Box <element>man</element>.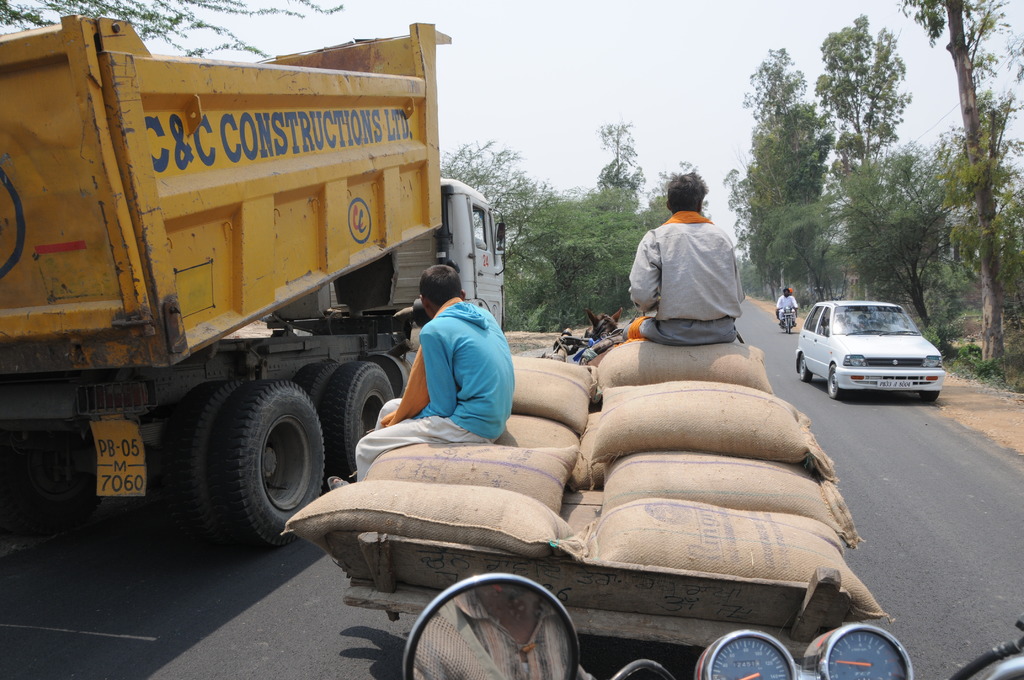
[x1=620, y1=168, x2=746, y2=347].
